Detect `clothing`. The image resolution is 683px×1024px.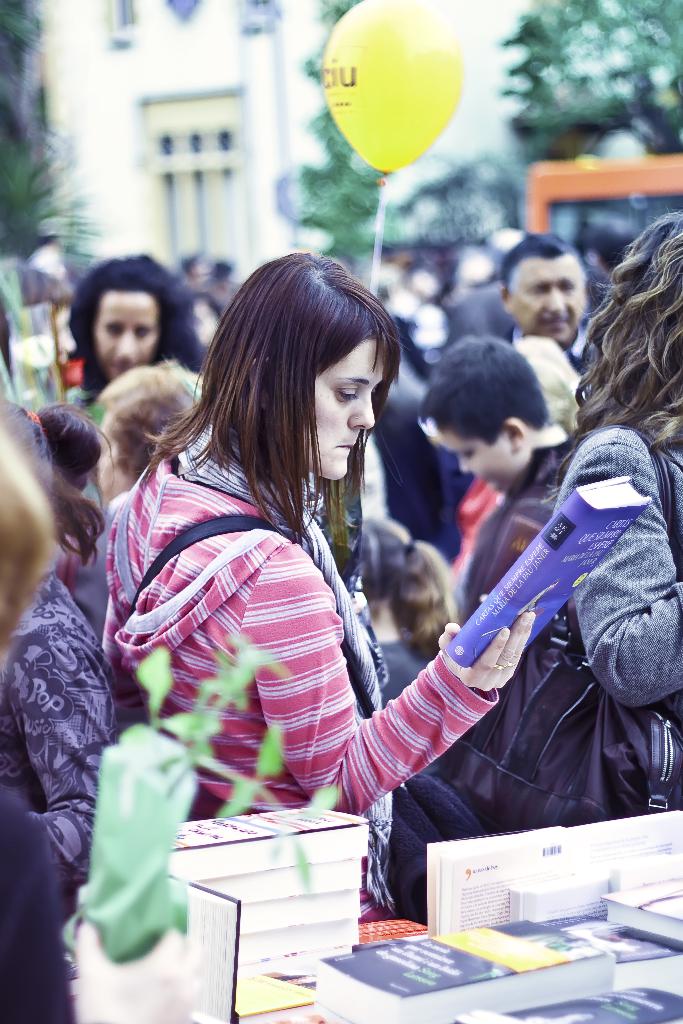
{"x1": 457, "y1": 444, "x2": 561, "y2": 619}.
